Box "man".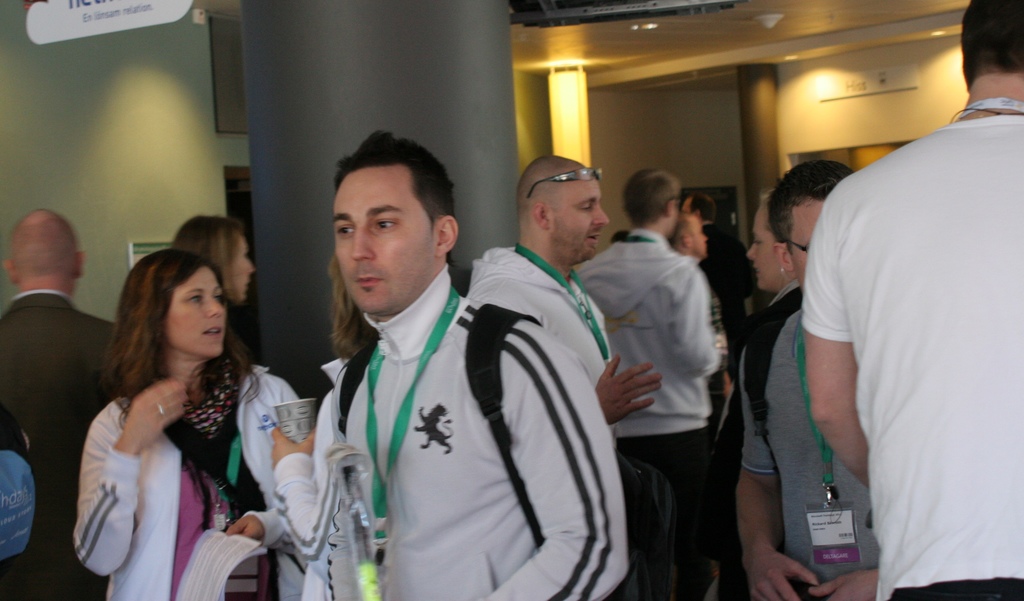
crop(736, 158, 880, 600).
